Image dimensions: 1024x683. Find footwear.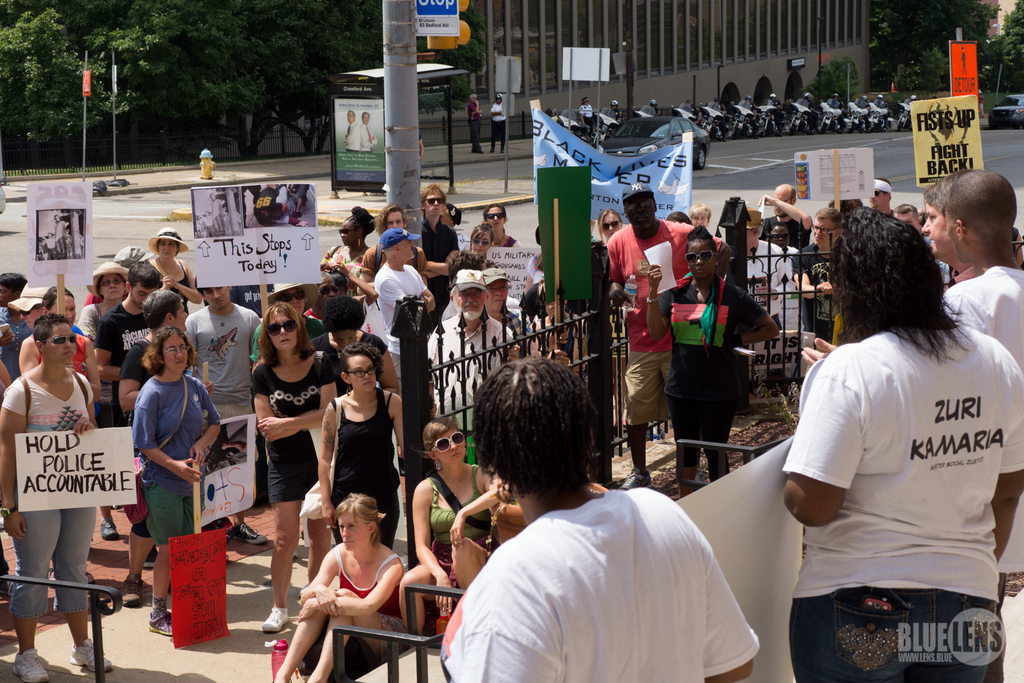
{"x1": 66, "y1": 639, "x2": 115, "y2": 678}.
